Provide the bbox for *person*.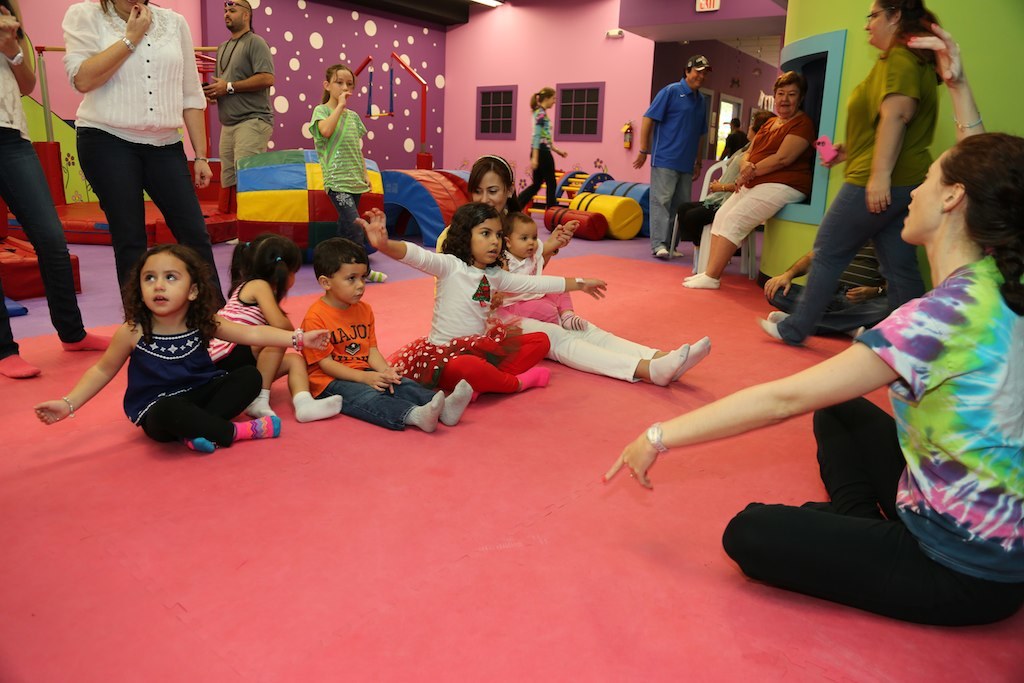
{"left": 309, "top": 68, "right": 372, "bottom": 226}.
